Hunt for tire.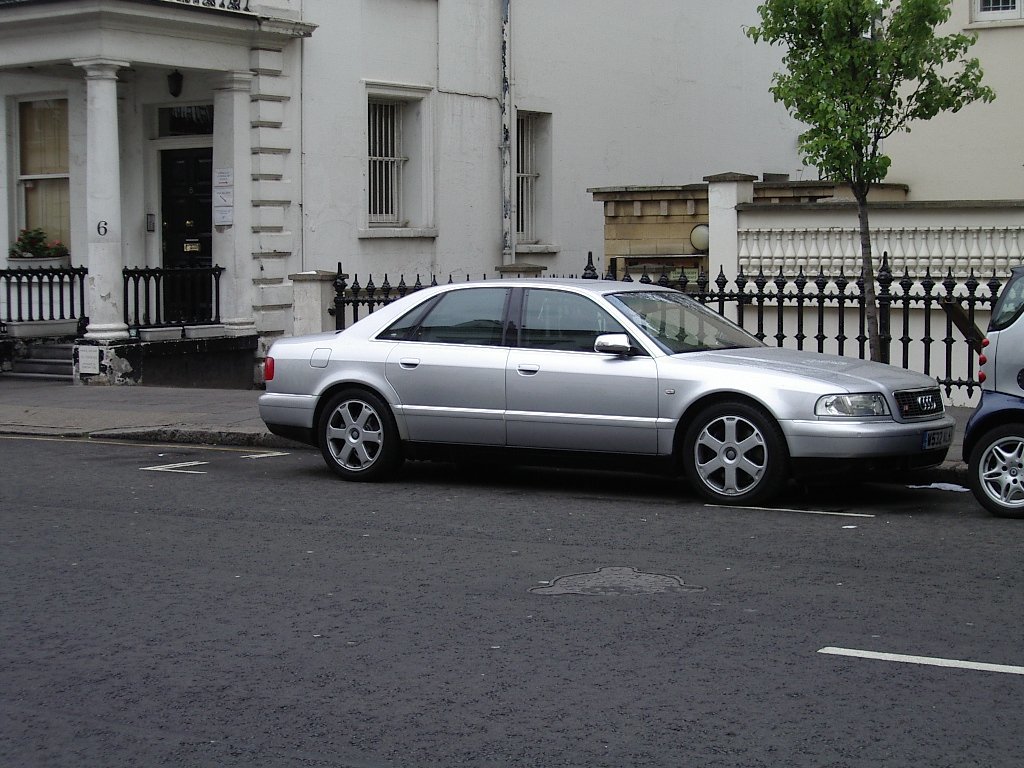
Hunted down at [left=685, top=406, right=791, bottom=504].
